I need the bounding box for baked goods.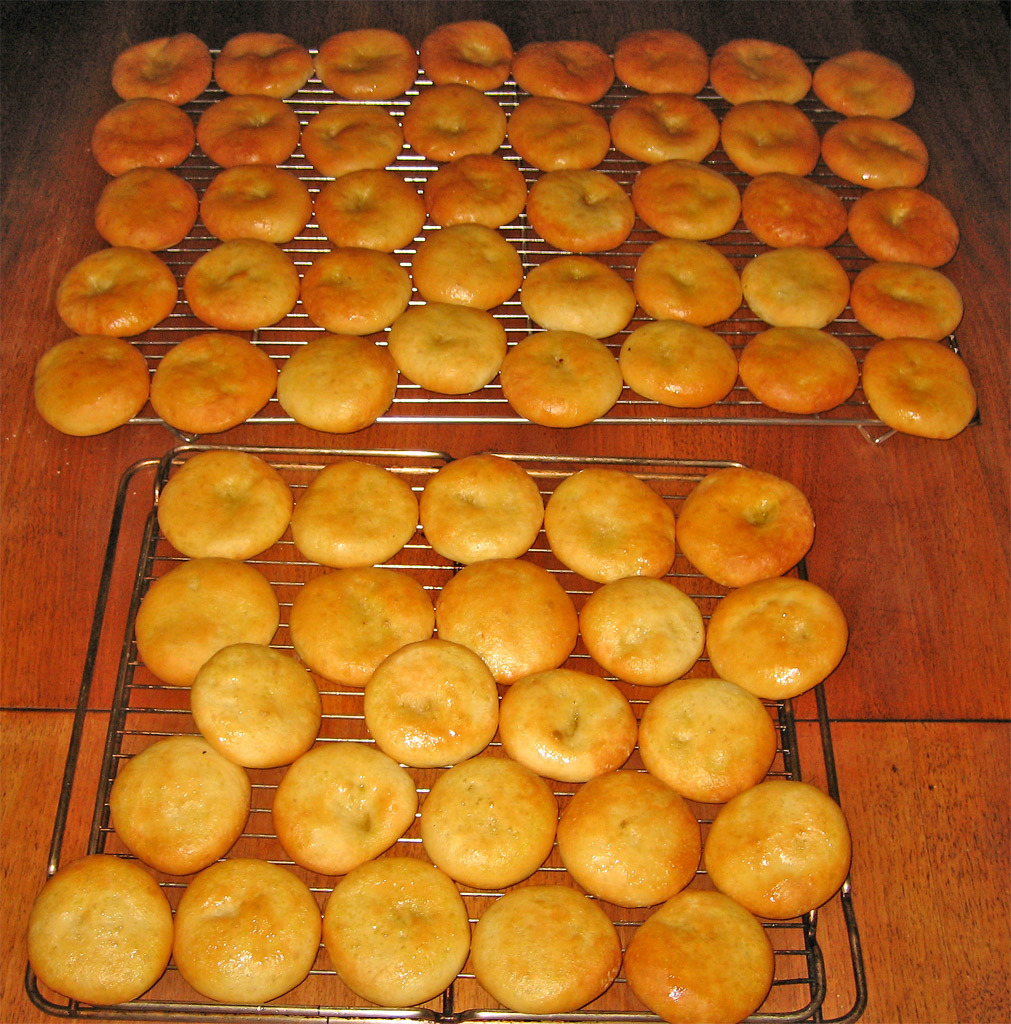
Here it is: [742,242,852,327].
